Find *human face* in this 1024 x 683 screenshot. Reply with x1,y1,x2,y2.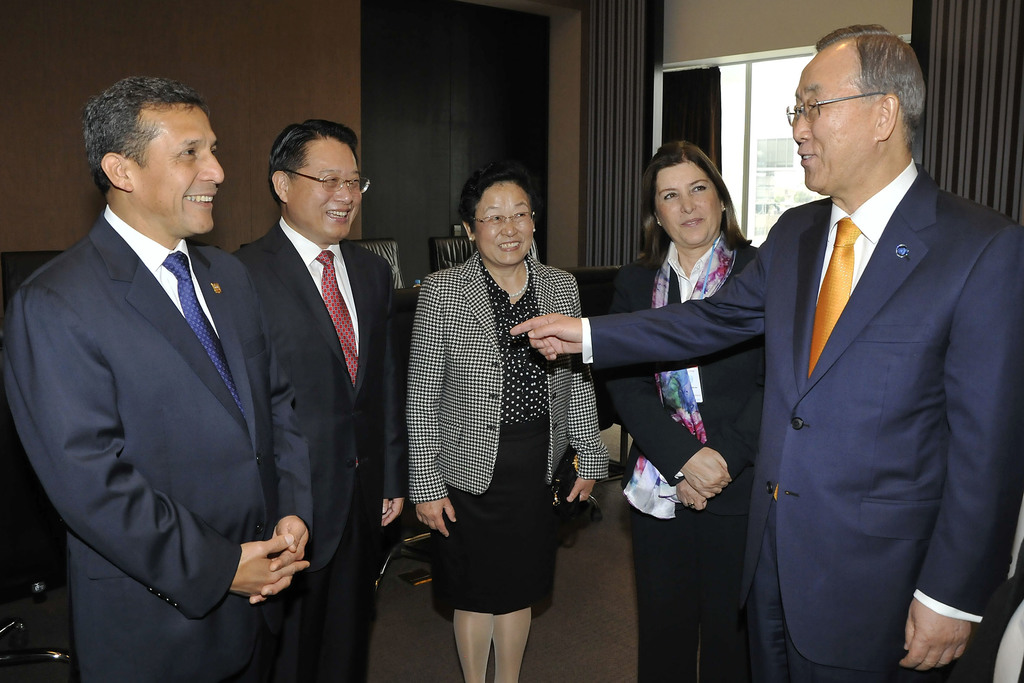
476,186,532,265.
